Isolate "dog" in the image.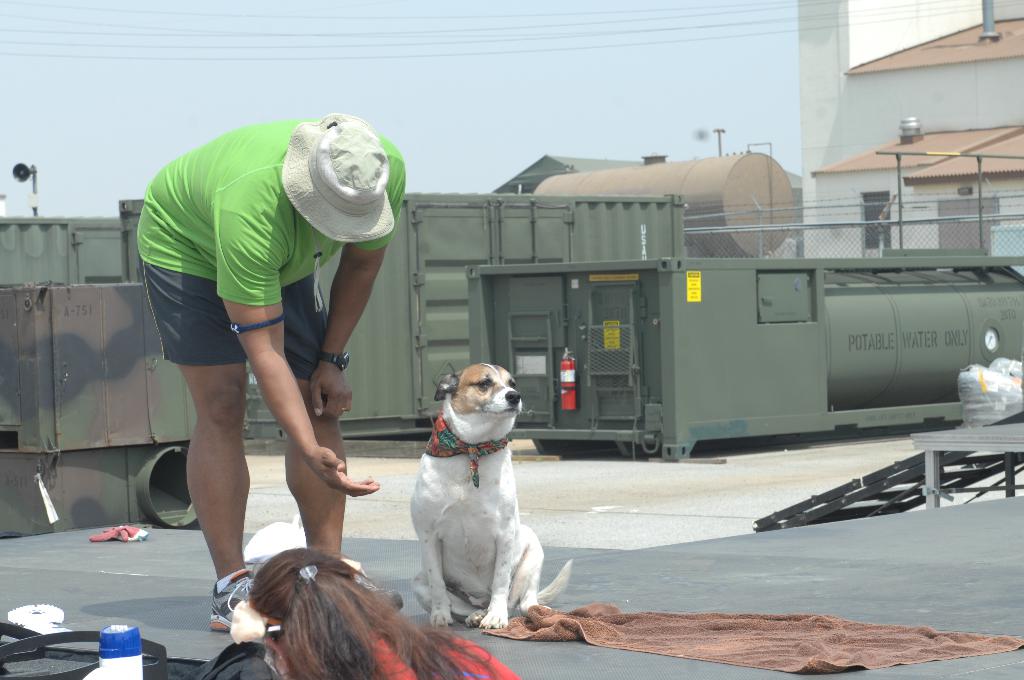
Isolated region: box=[405, 366, 572, 632].
